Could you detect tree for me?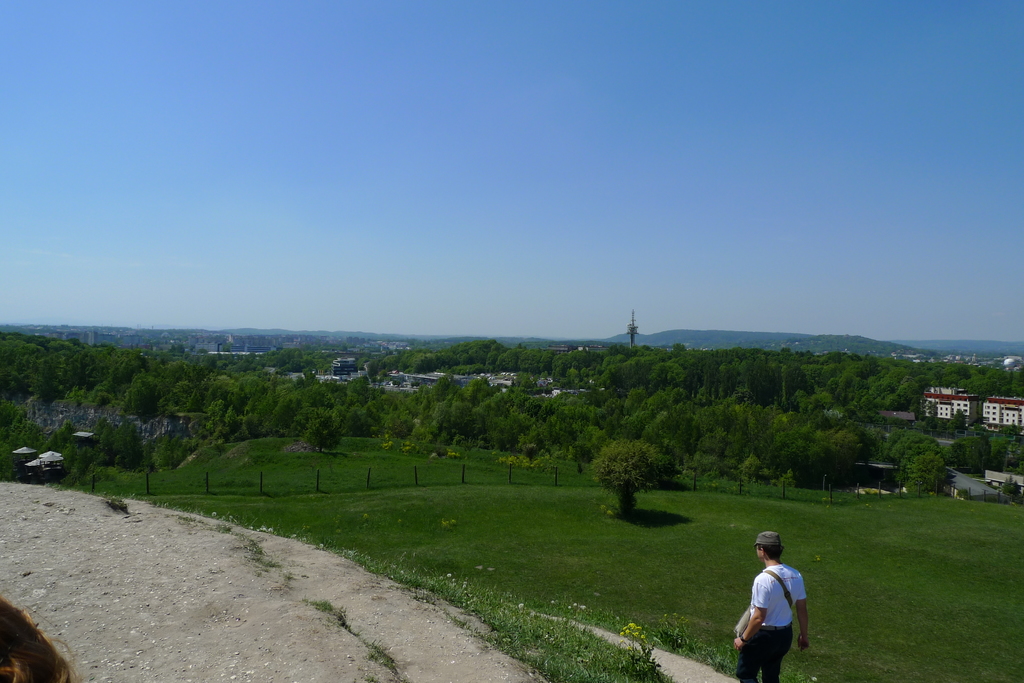
Detection result: [552,353,579,385].
